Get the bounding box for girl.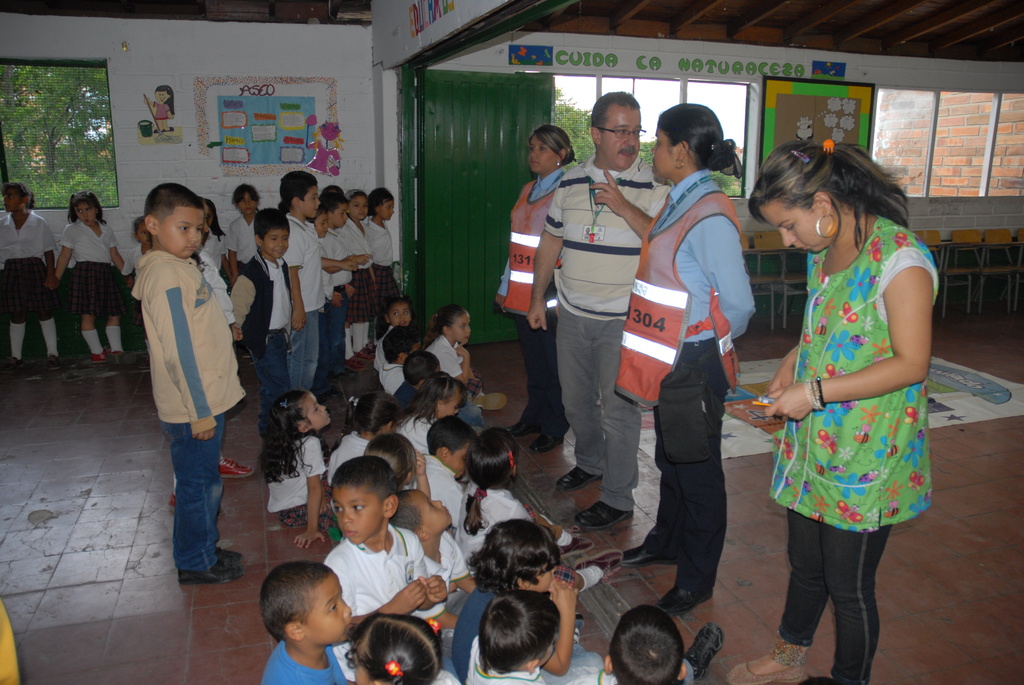
374, 297, 416, 376.
